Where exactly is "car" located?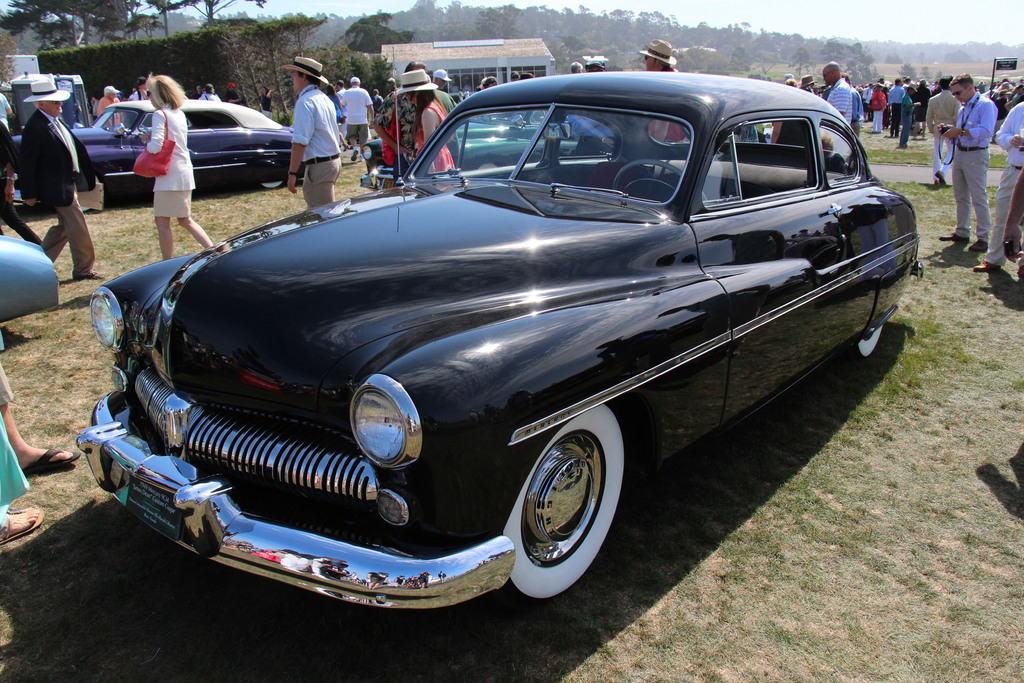
Its bounding box is 362,124,580,188.
